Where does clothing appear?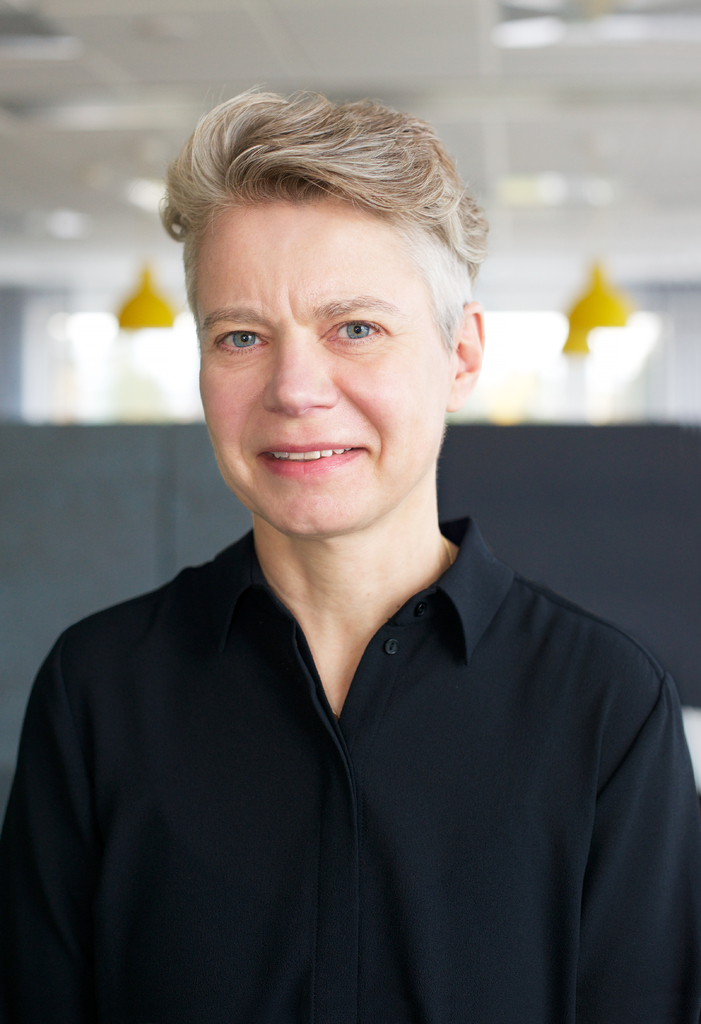
Appears at 0,519,700,1023.
